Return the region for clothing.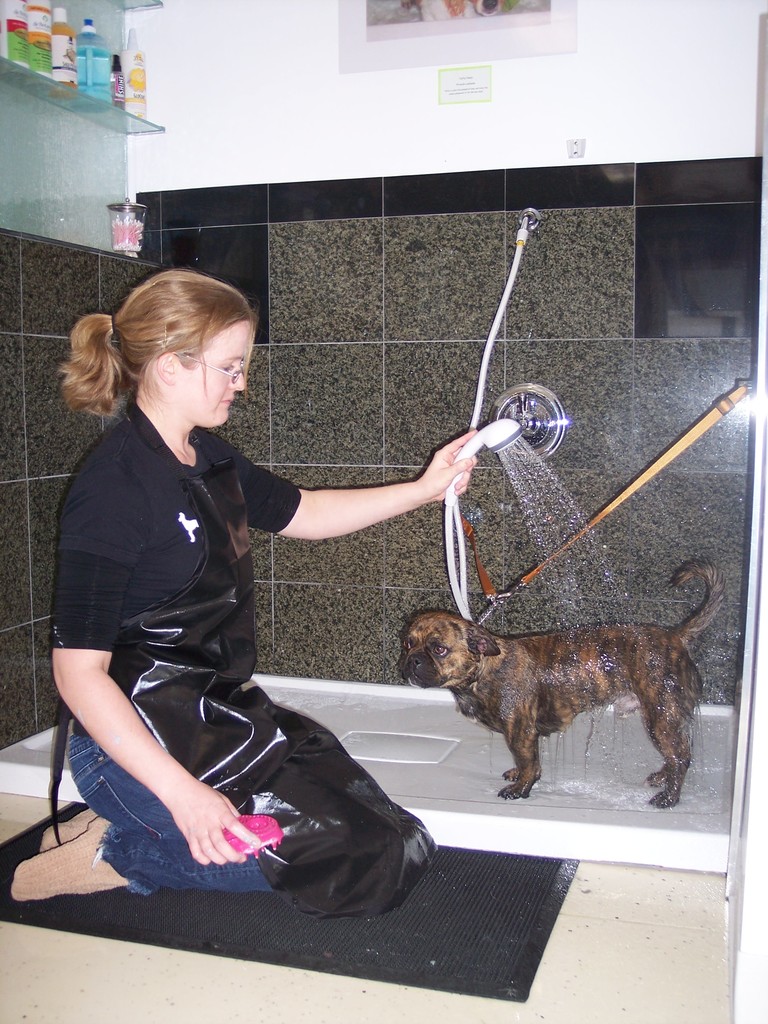
box=[61, 728, 432, 902].
